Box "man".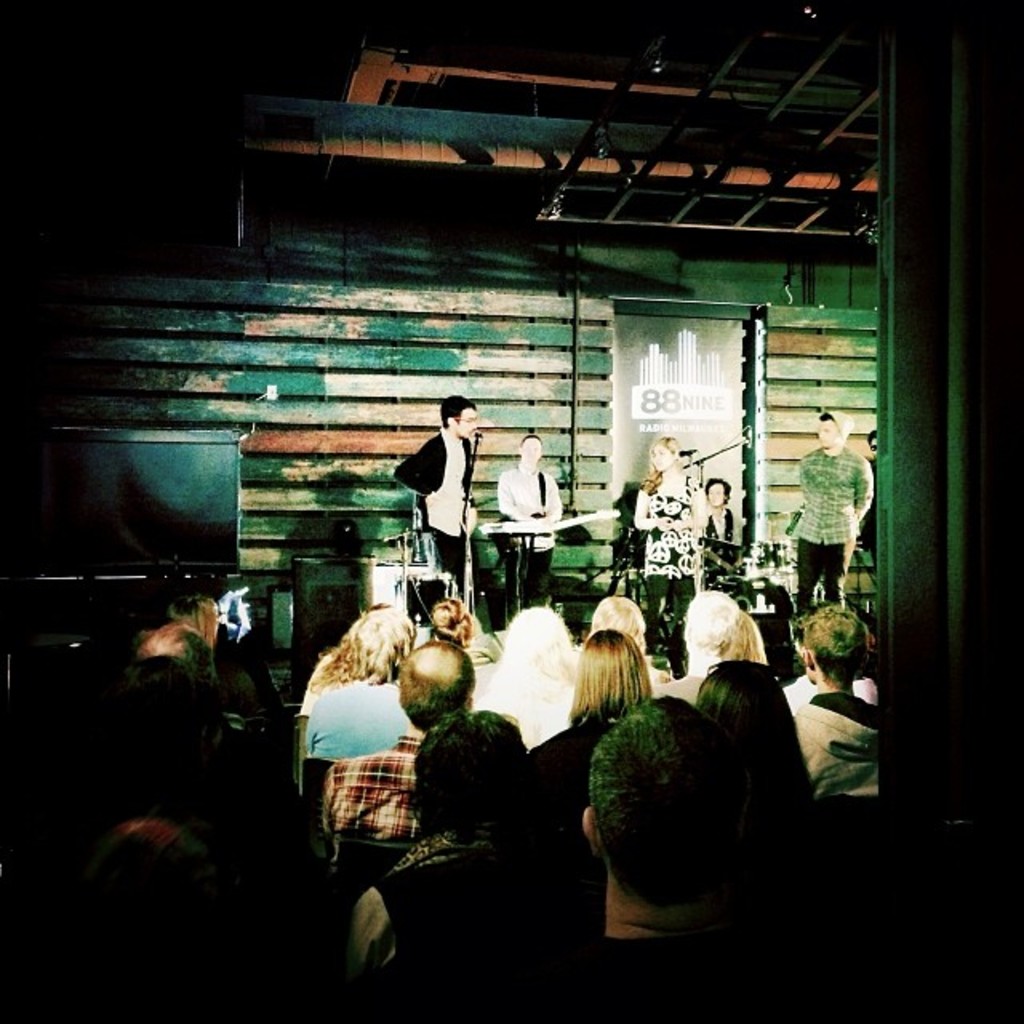
bbox(350, 704, 562, 1022).
